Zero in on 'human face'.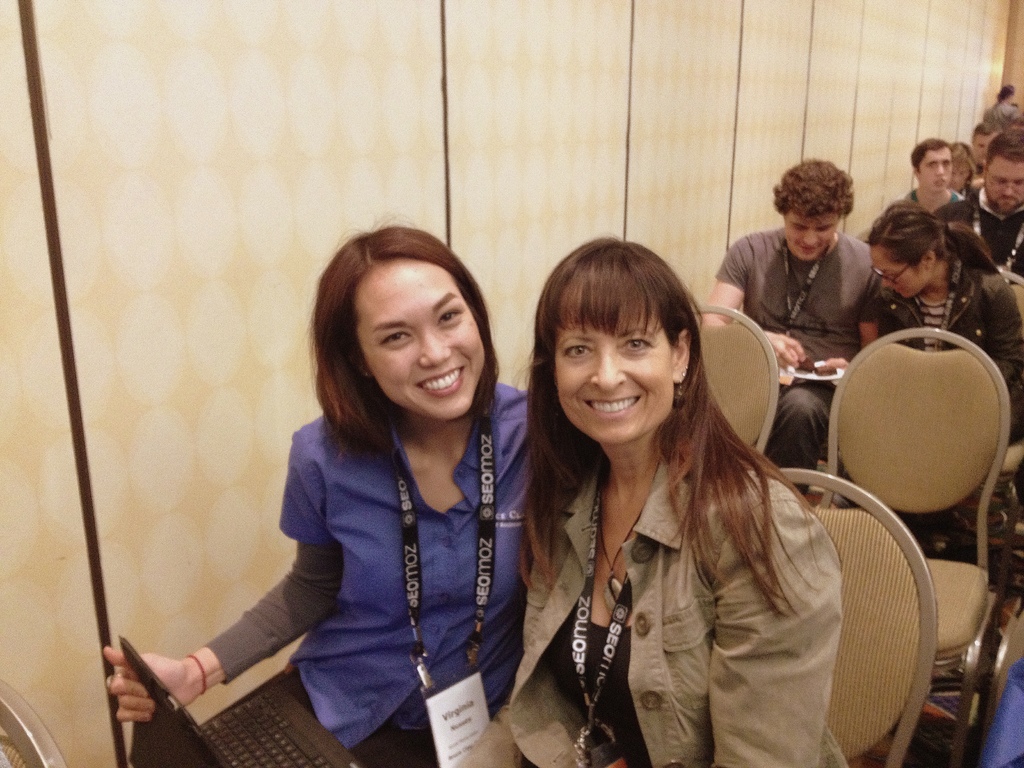
Zeroed in: <region>986, 161, 1023, 214</region>.
